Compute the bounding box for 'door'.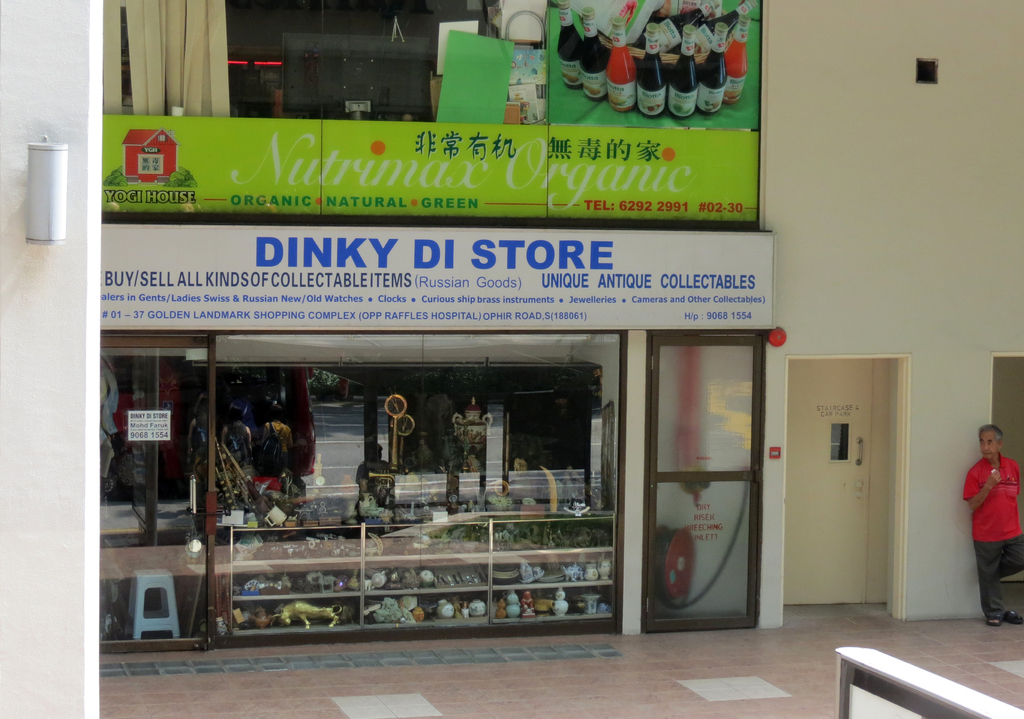
select_region(639, 321, 789, 640).
